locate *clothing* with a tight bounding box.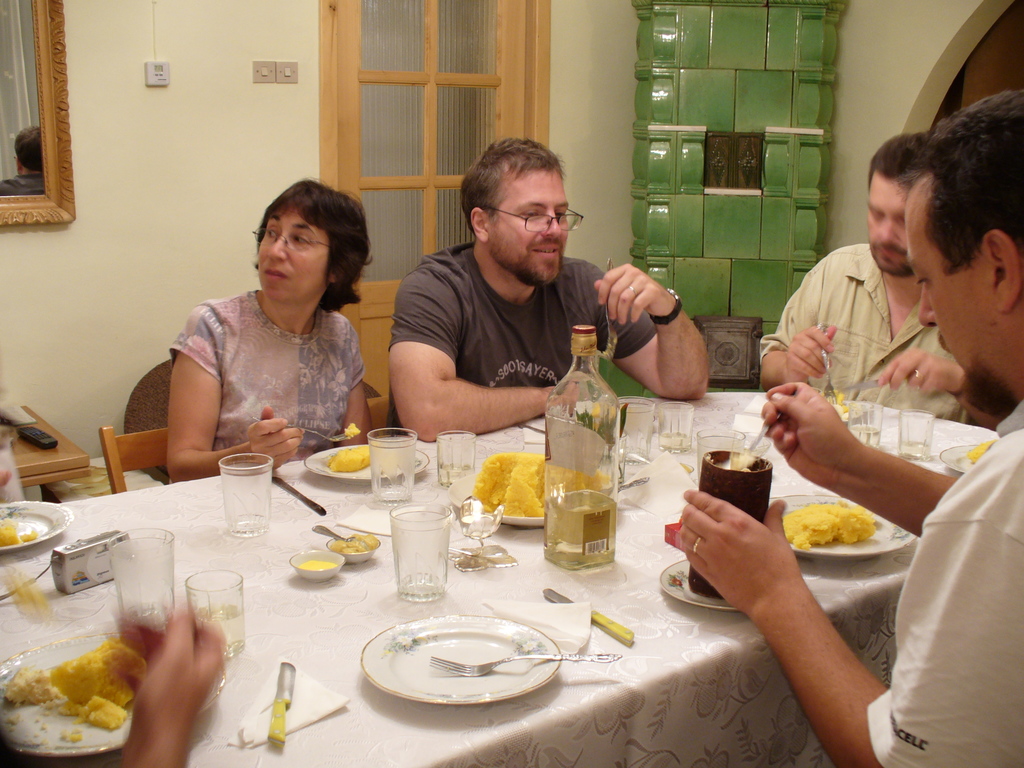
863:403:1023:767.
